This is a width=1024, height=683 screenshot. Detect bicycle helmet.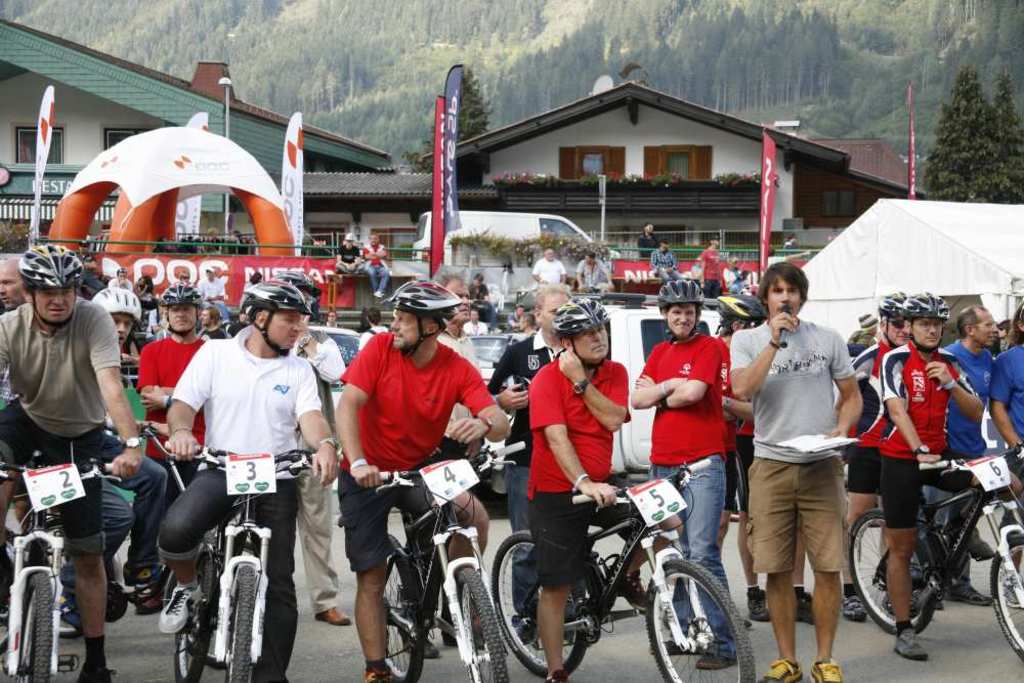
l=157, t=283, r=207, b=302.
